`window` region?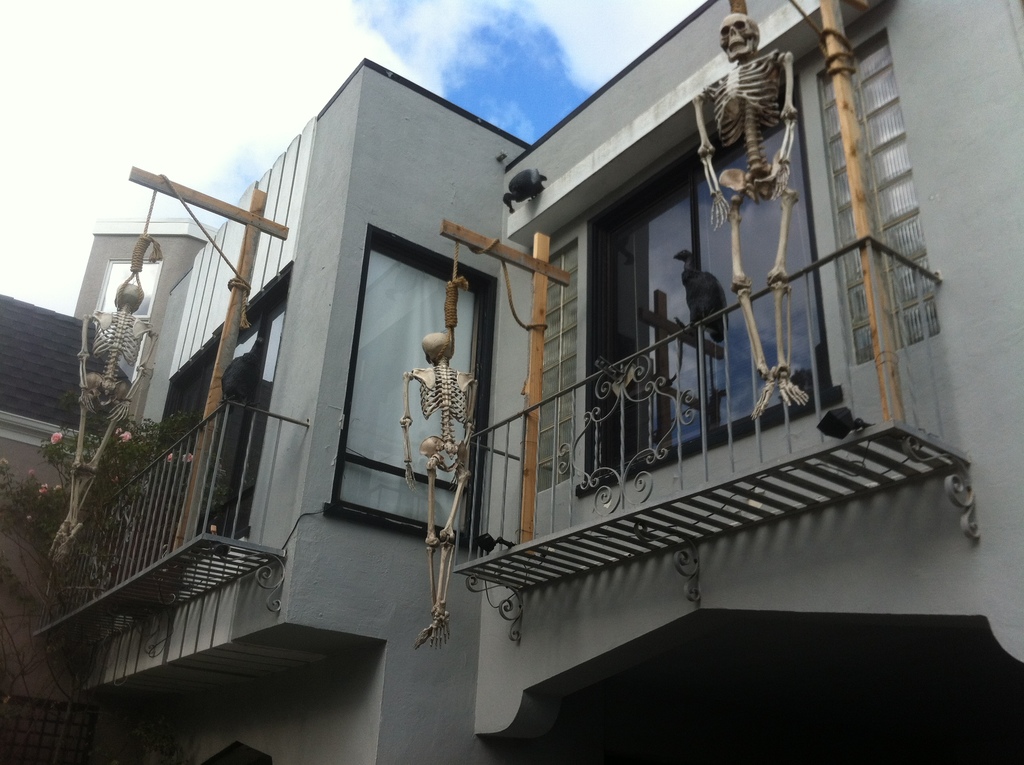
104,266,294,596
